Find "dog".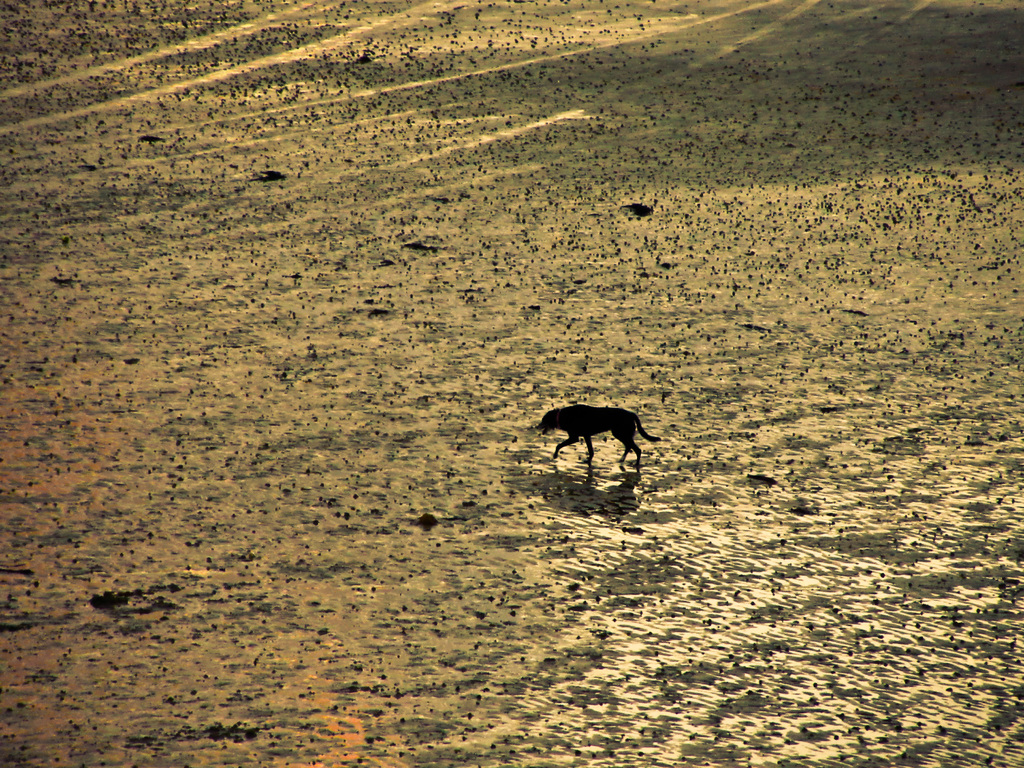
<region>532, 404, 662, 468</region>.
